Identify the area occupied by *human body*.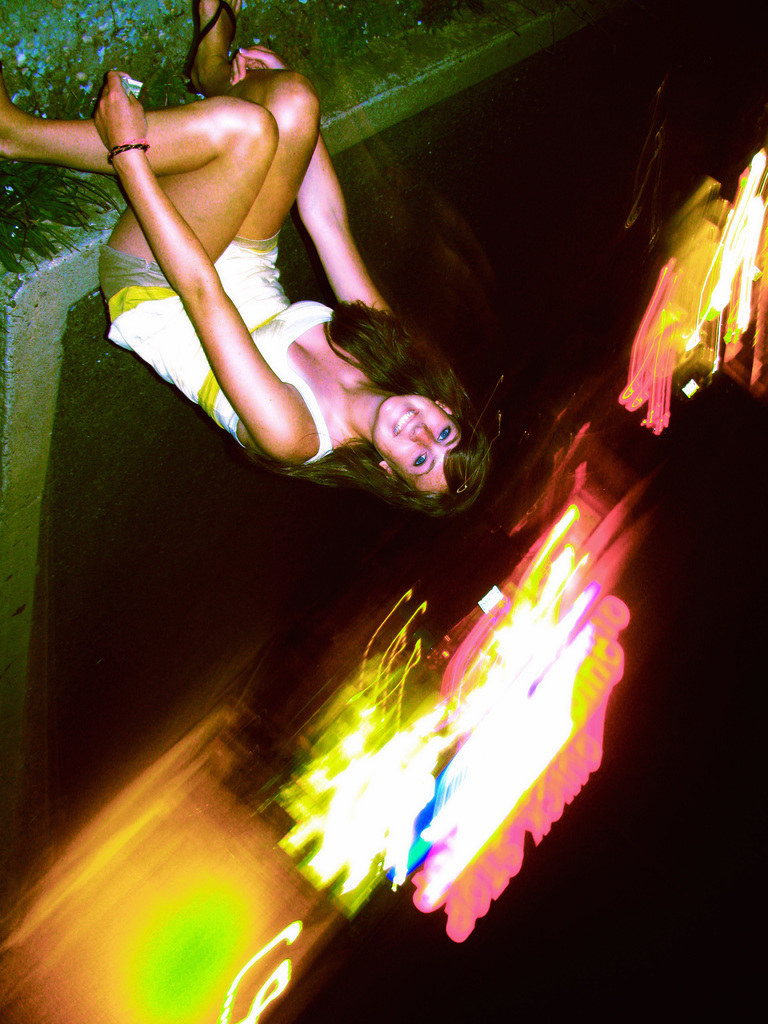
Area: locate(29, 9, 425, 477).
